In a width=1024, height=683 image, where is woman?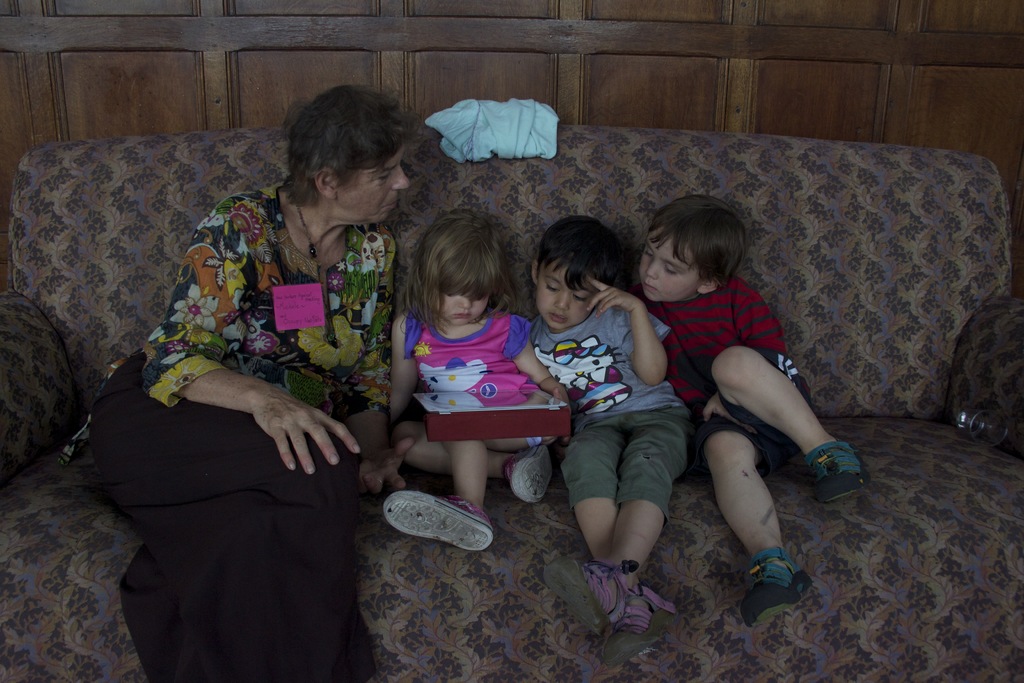
[left=102, top=99, right=394, bottom=677].
